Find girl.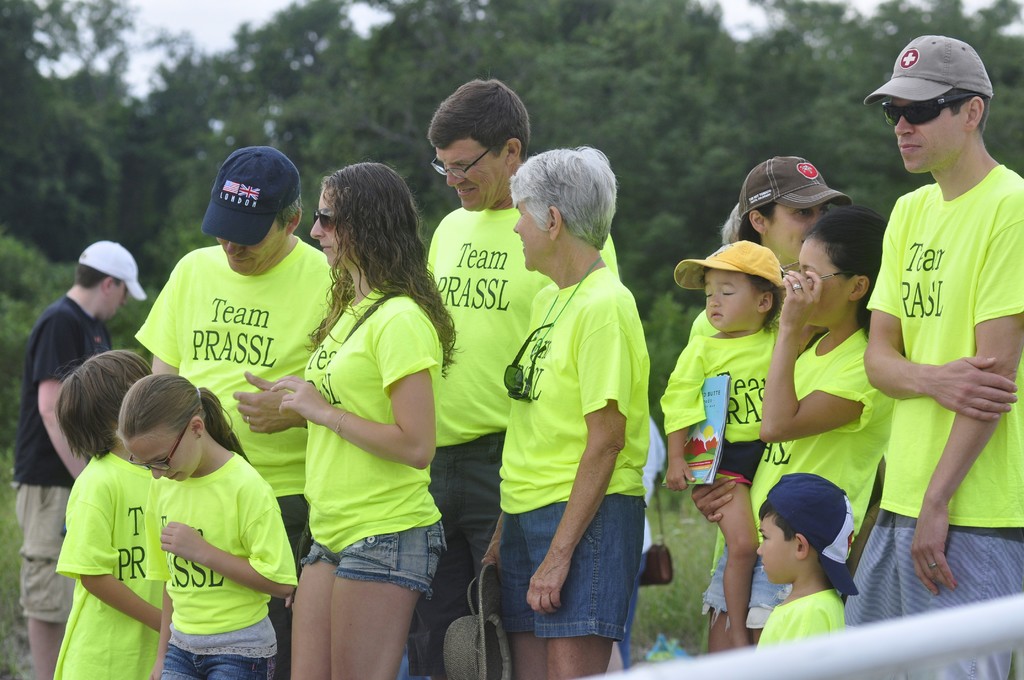
54/345/152/679.
